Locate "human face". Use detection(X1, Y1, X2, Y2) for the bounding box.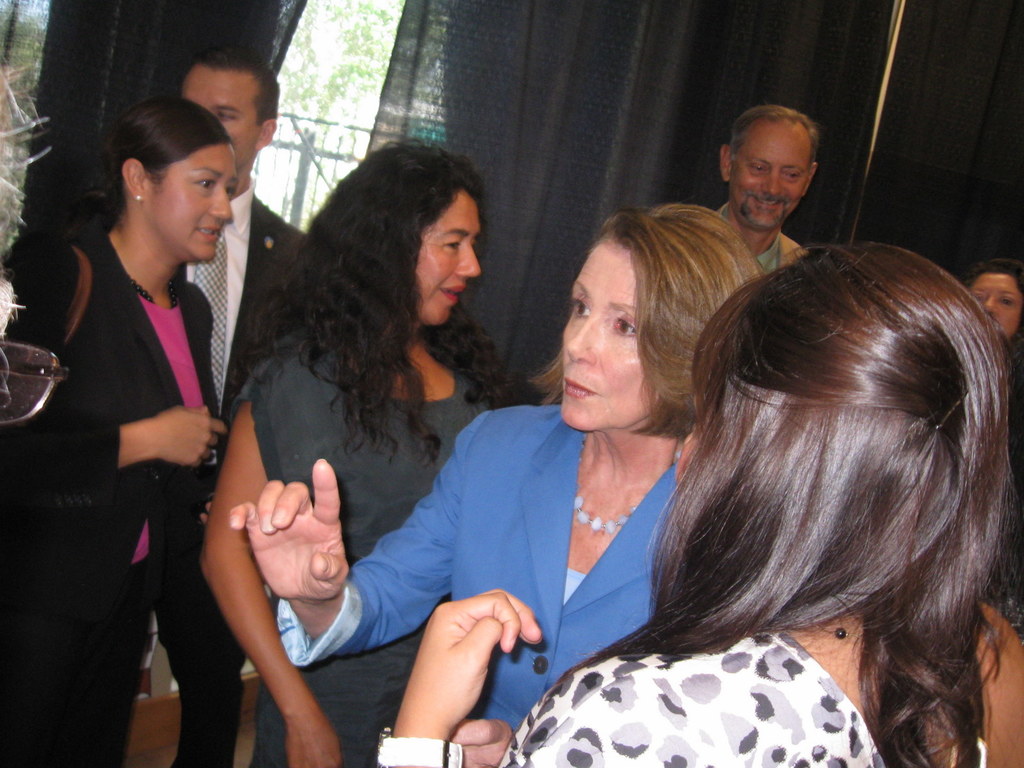
detection(563, 239, 645, 431).
